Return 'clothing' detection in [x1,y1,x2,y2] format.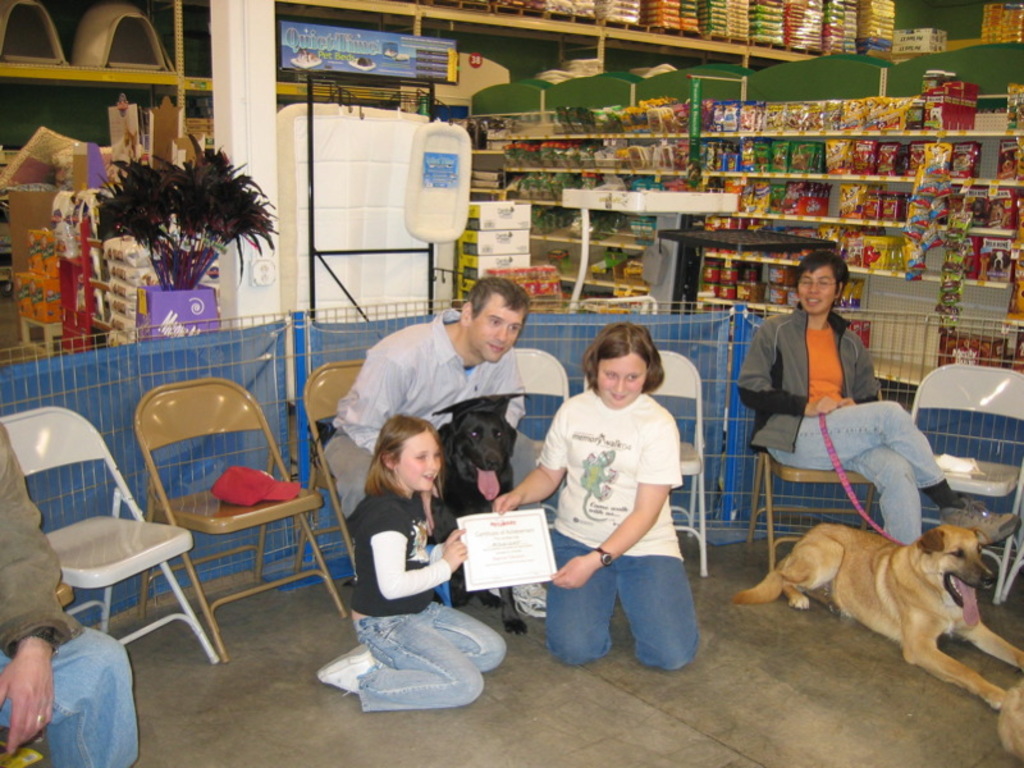
[736,301,943,540].
